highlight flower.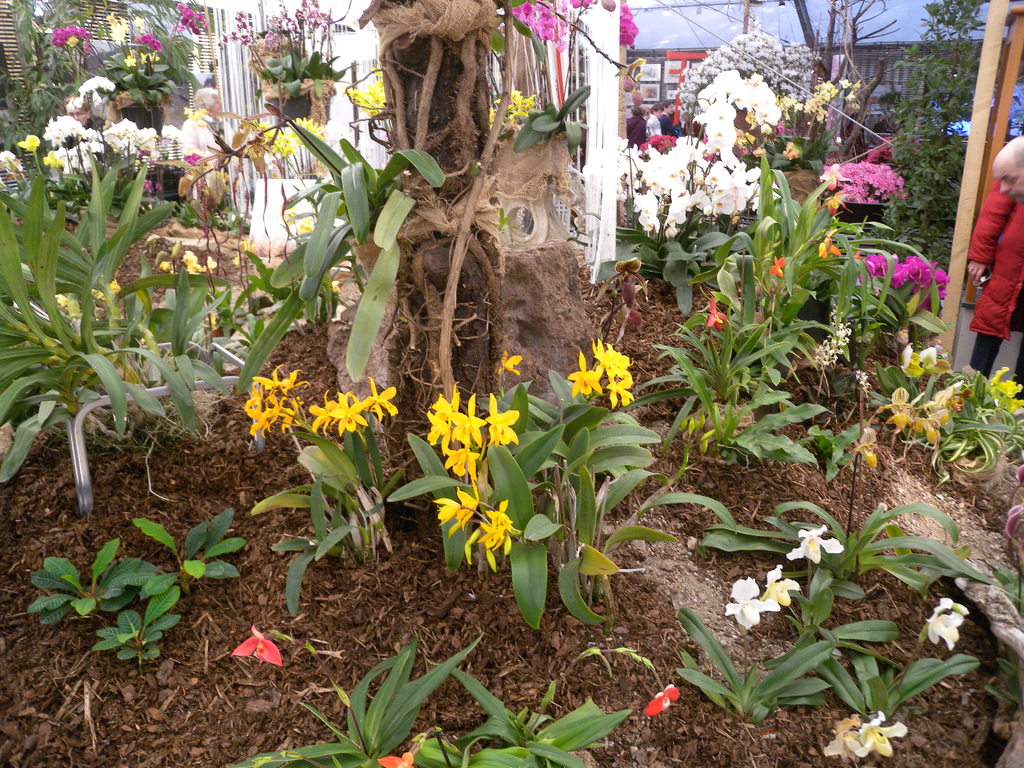
Highlighted region: [left=822, top=715, right=872, bottom=765].
